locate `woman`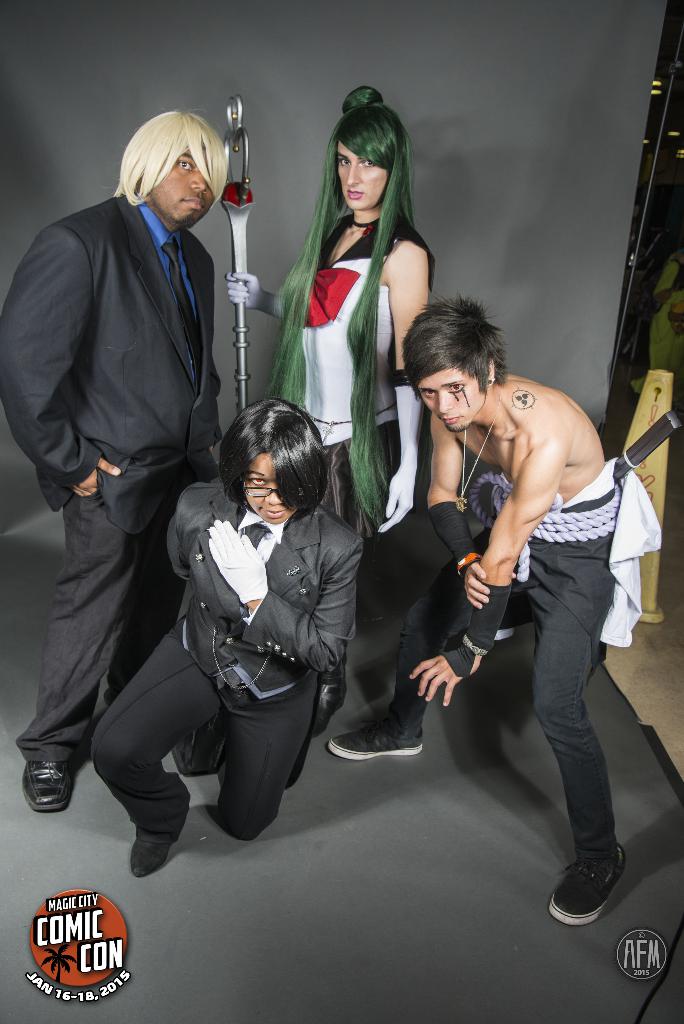
227:83:435:743
